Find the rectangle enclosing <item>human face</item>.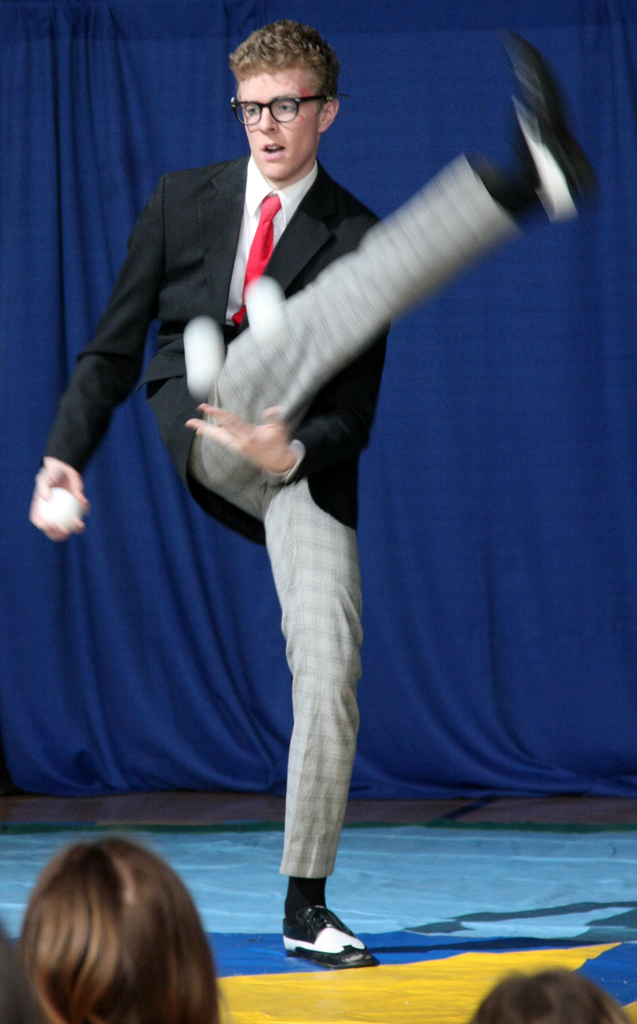
l=229, t=59, r=312, b=183.
